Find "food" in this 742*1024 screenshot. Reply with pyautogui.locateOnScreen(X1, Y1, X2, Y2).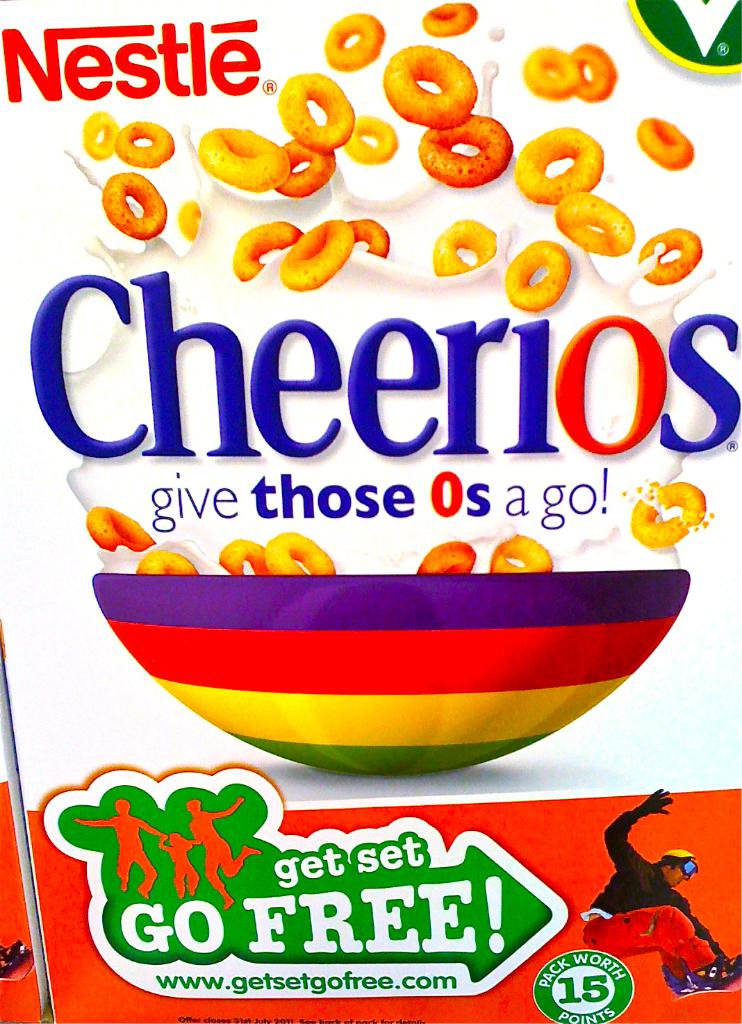
pyautogui.locateOnScreen(101, 172, 167, 240).
